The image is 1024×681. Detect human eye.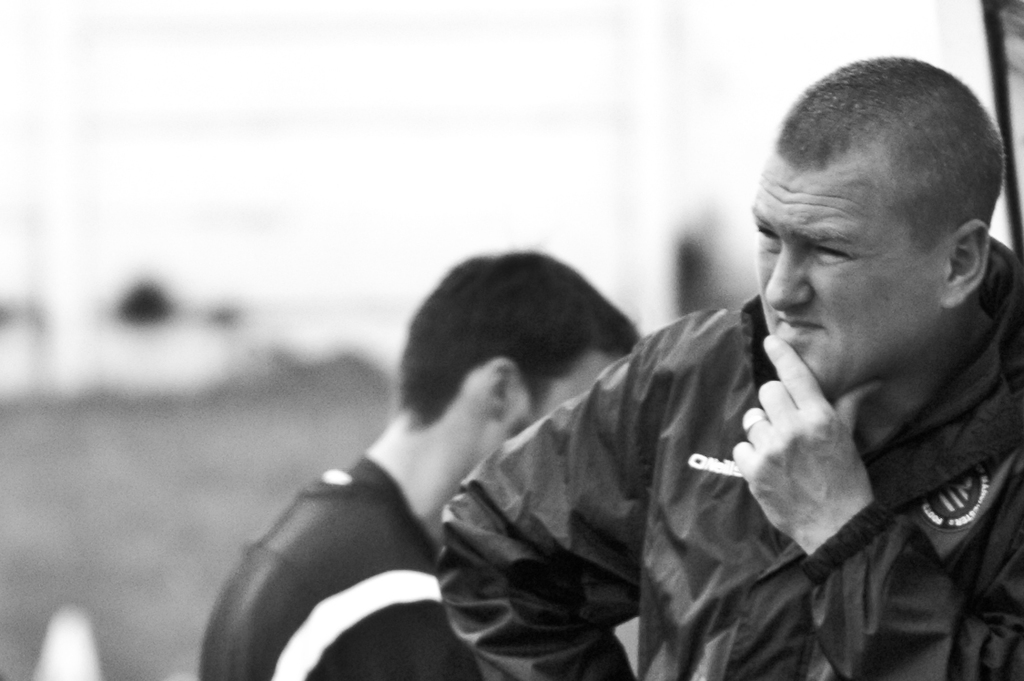
Detection: bbox=(816, 240, 863, 266).
